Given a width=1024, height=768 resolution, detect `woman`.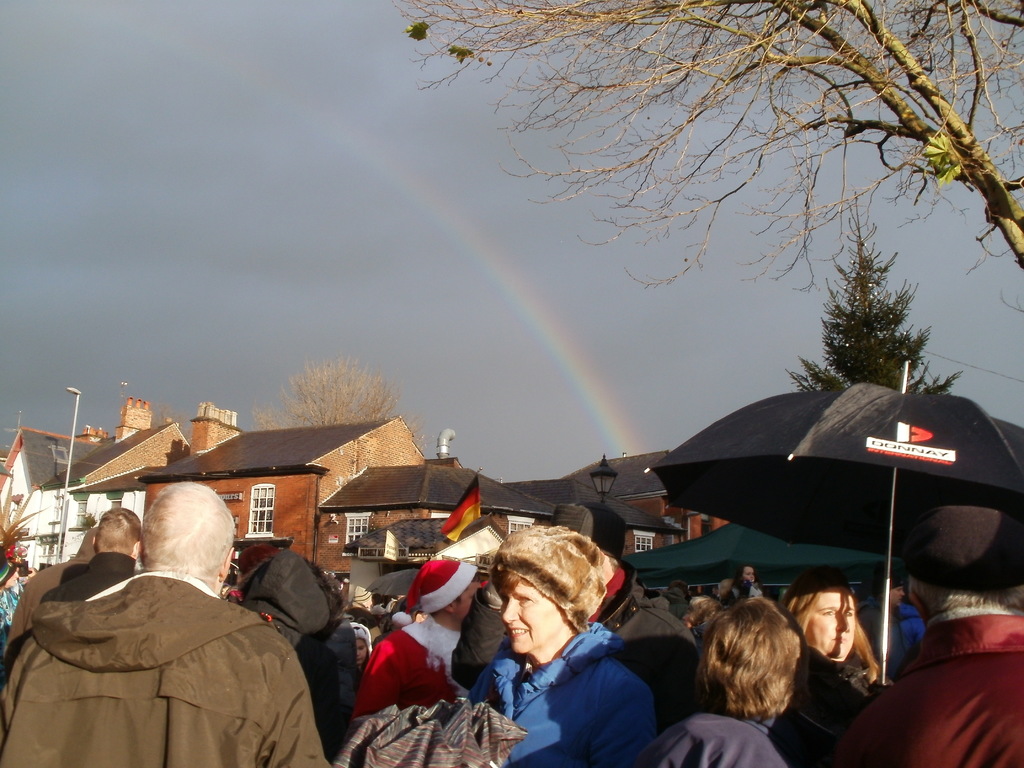
{"x1": 463, "y1": 518, "x2": 657, "y2": 767}.
